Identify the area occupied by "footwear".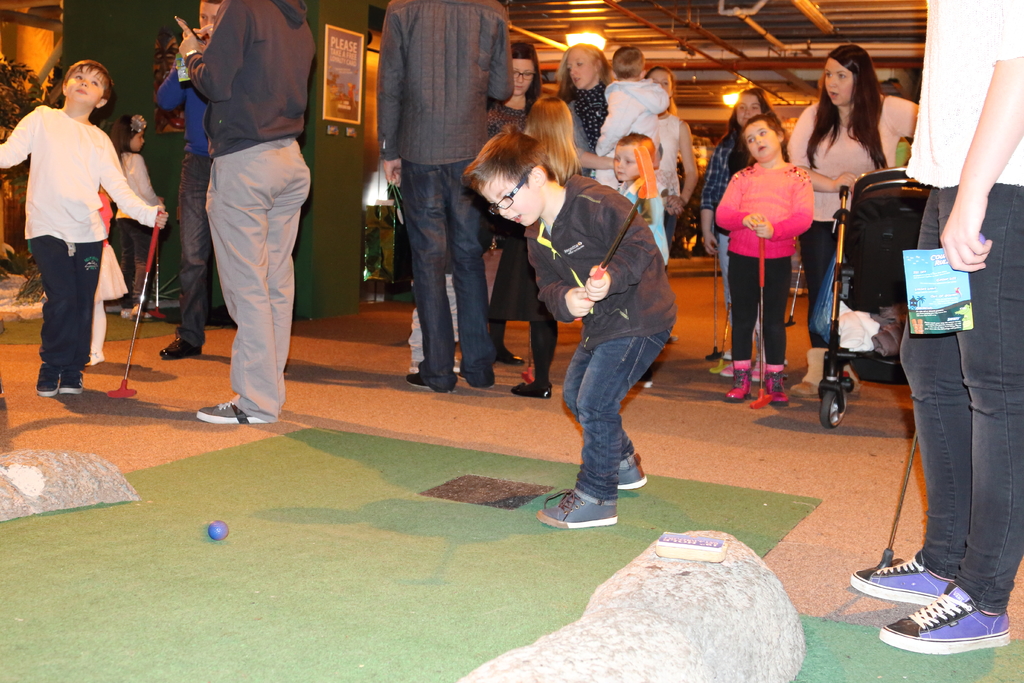
Area: {"x1": 616, "y1": 452, "x2": 649, "y2": 491}.
